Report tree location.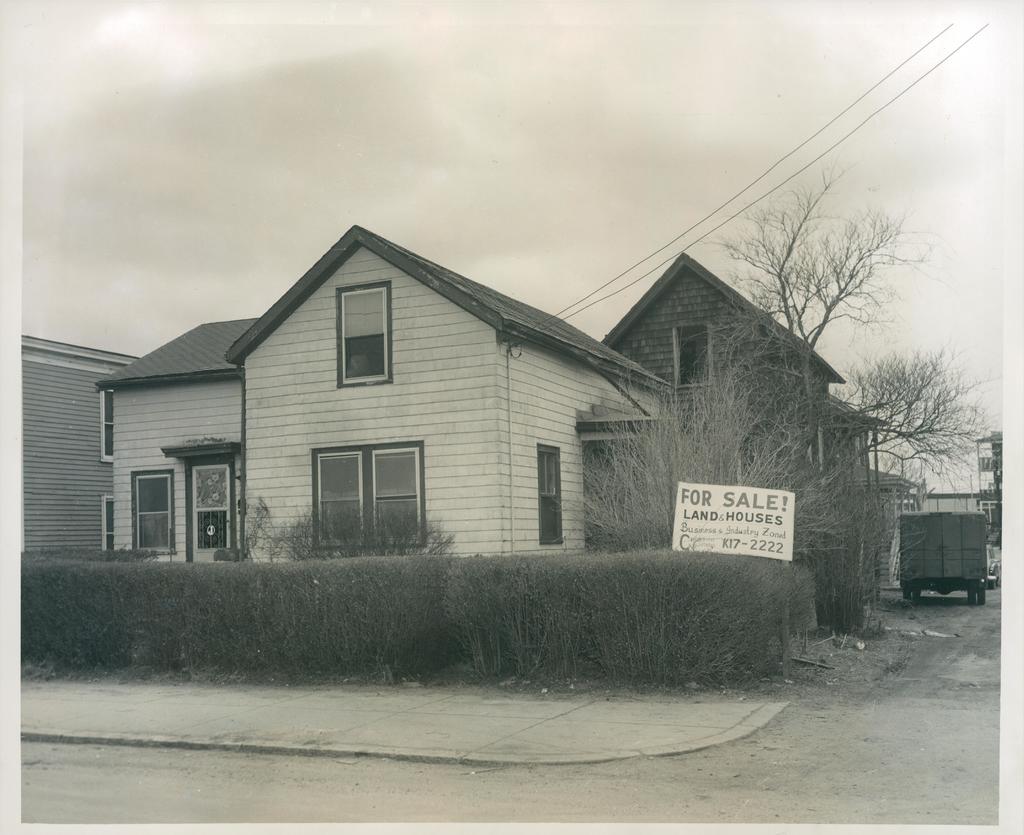
Report: region(211, 494, 452, 568).
